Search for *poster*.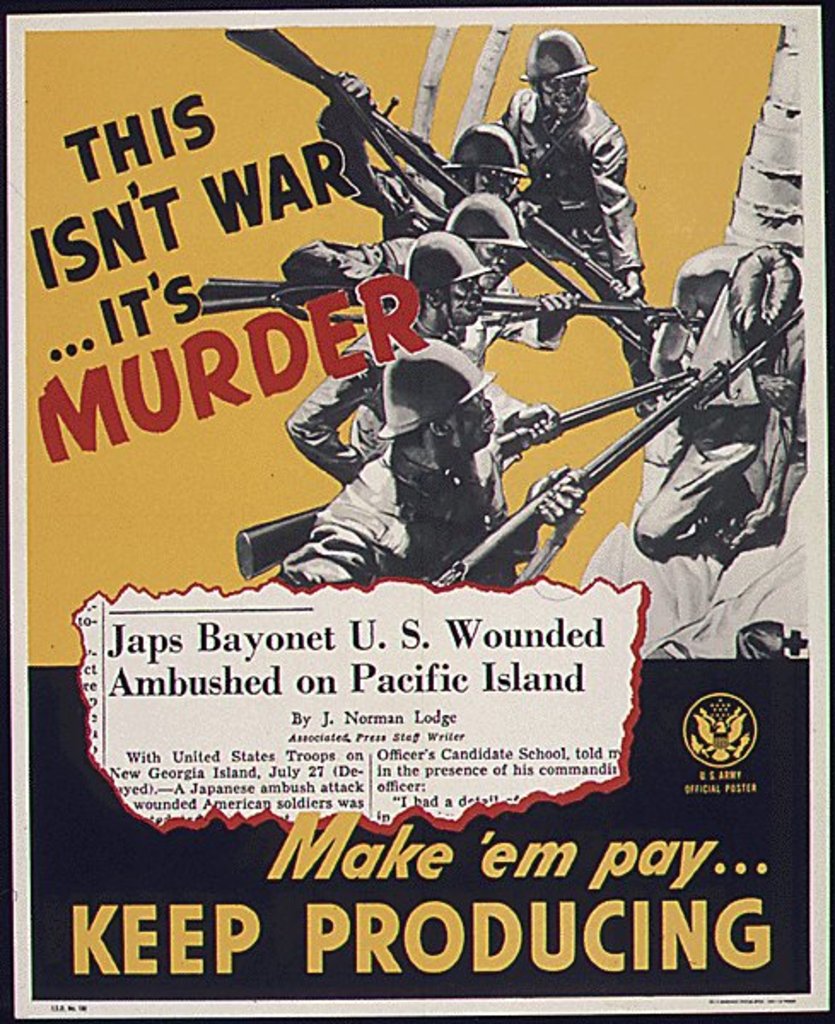
Found at <region>0, 5, 833, 1022</region>.
